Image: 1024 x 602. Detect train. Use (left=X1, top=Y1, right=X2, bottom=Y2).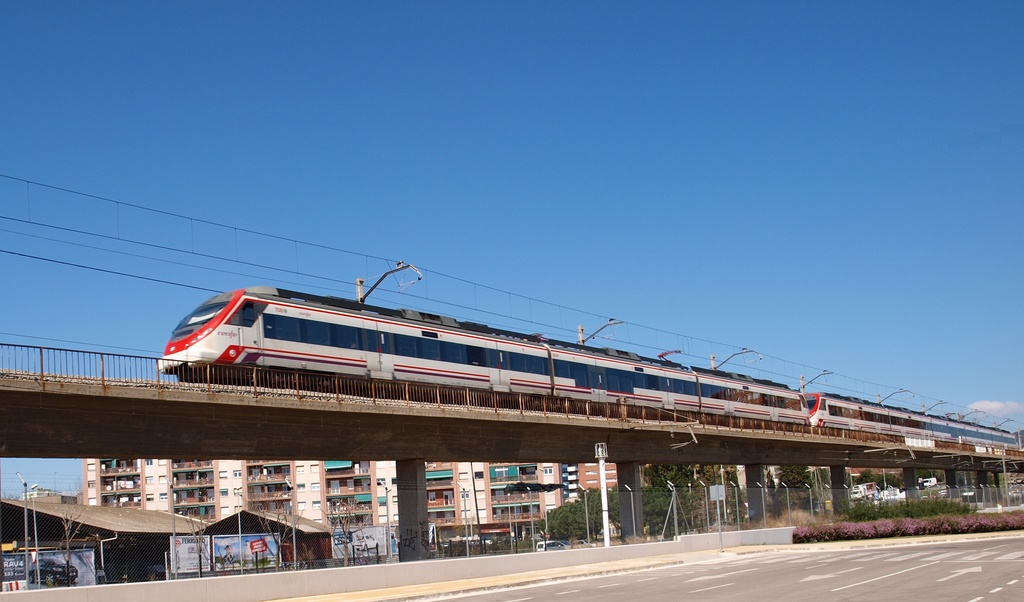
(left=804, top=399, right=1014, bottom=452).
